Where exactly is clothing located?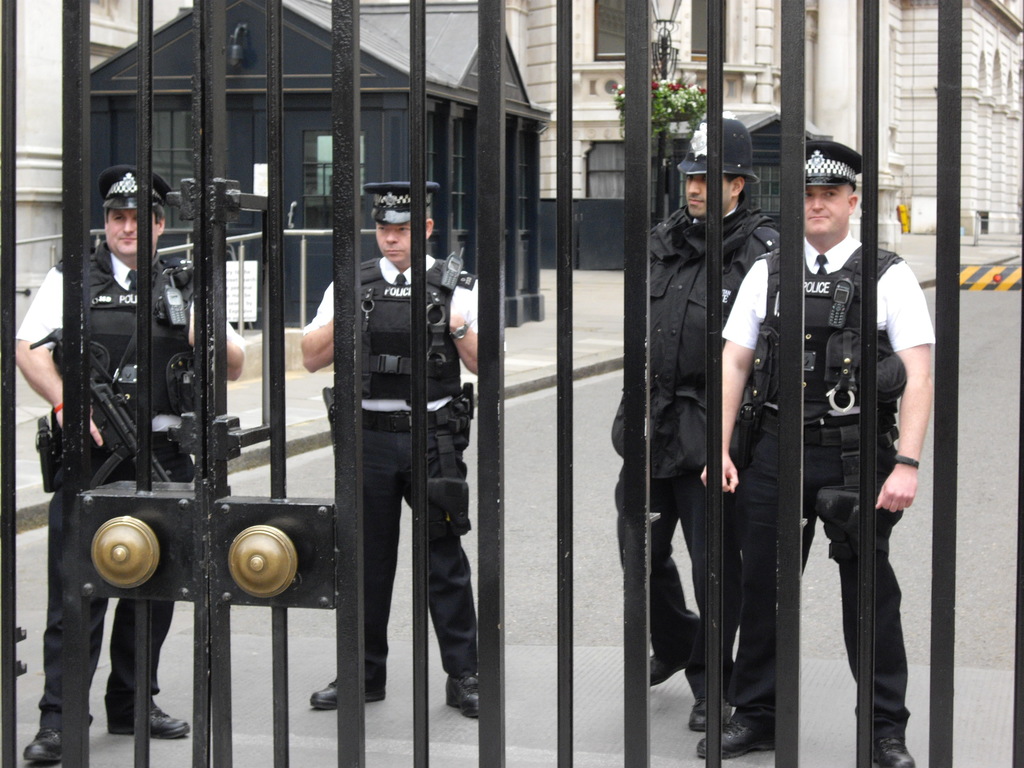
Its bounding box is 614 206 781 701.
